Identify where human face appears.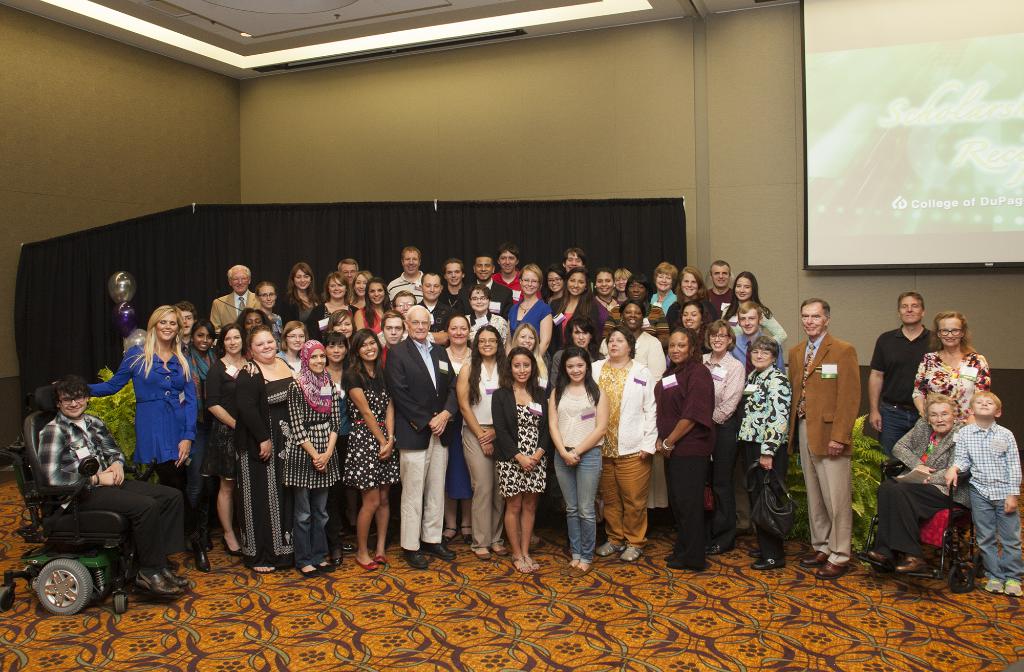
Appears at <box>242,312,262,333</box>.
